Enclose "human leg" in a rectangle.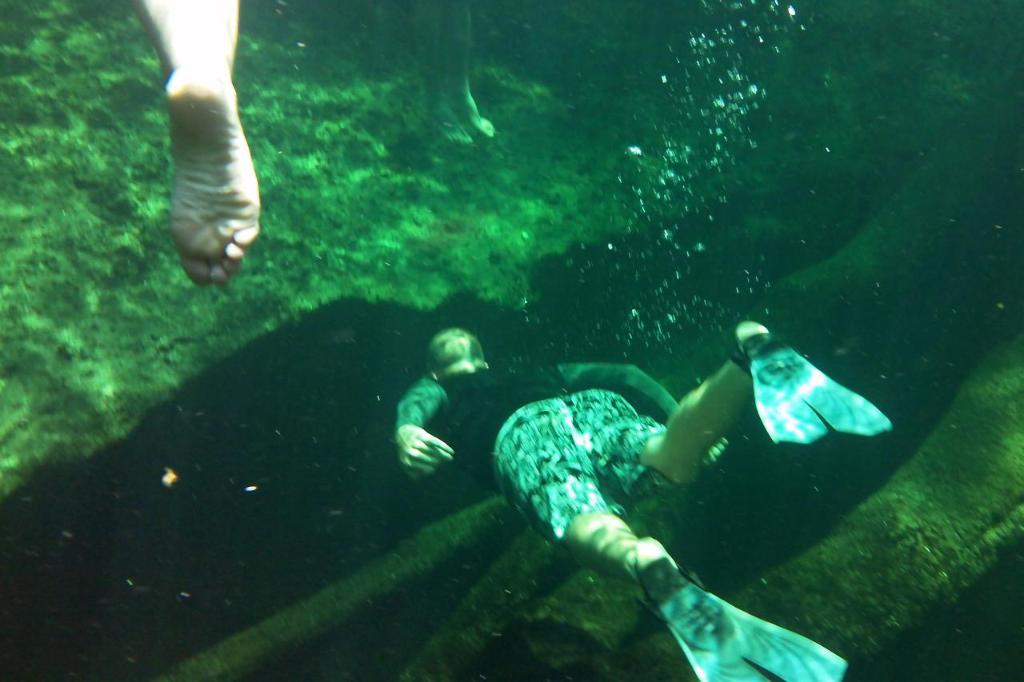
560/315/894/533.
